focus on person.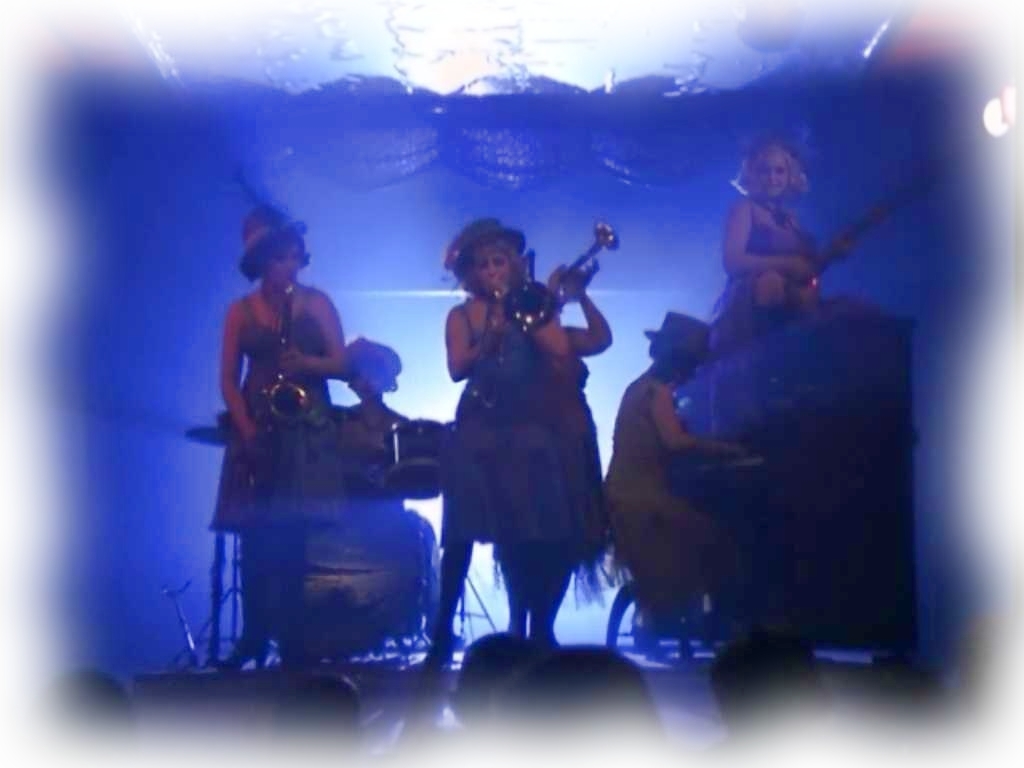
Focused at locate(210, 229, 348, 674).
